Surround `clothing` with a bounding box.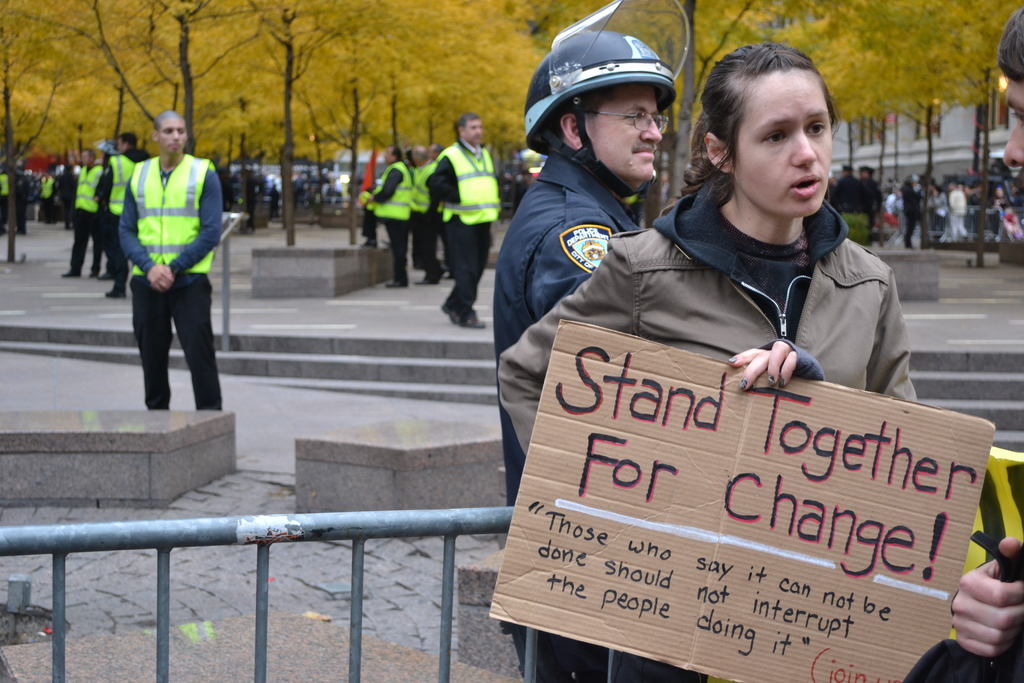
{"left": 95, "top": 154, "right": 143, "bottom": 291}.
